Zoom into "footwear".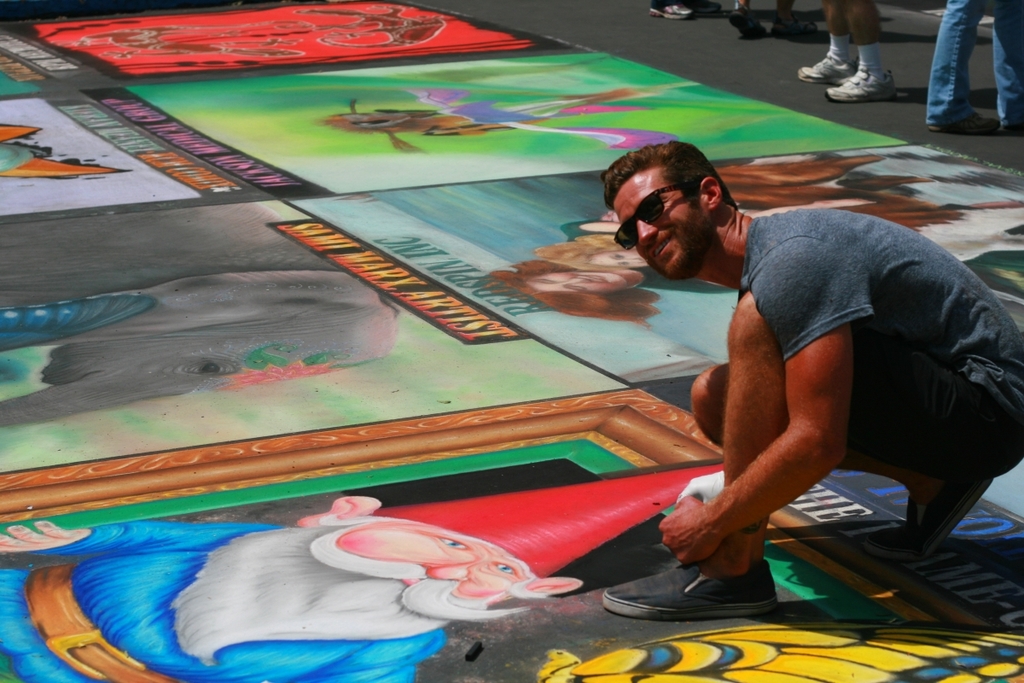
Zoom target: locate(822, 61, 889, 101).
